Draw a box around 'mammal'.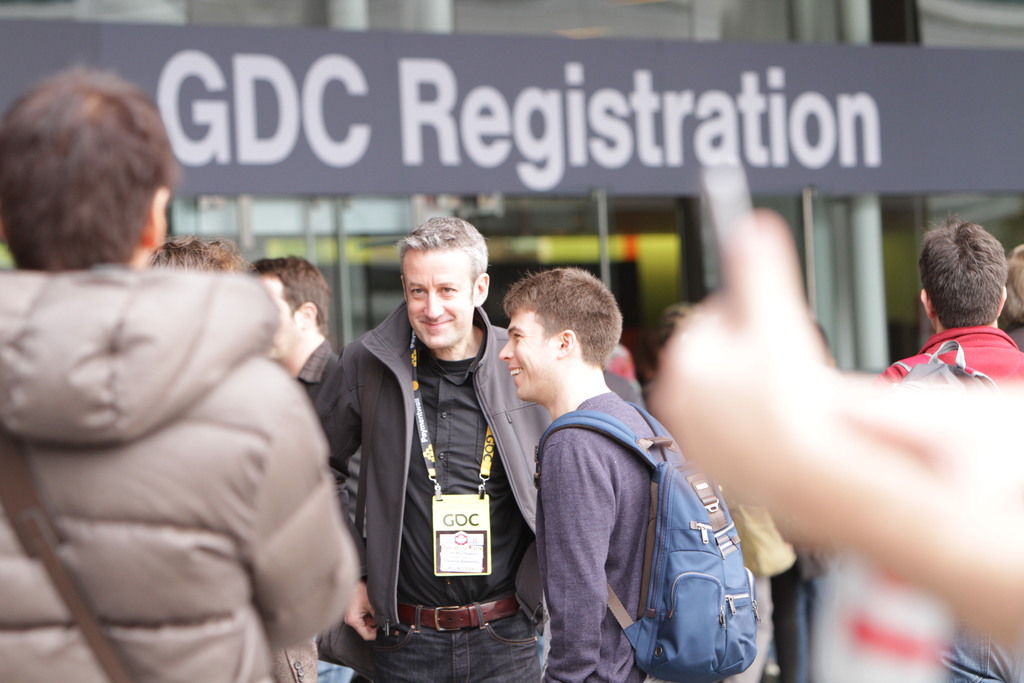
rect(1, 66, 356, 682).
